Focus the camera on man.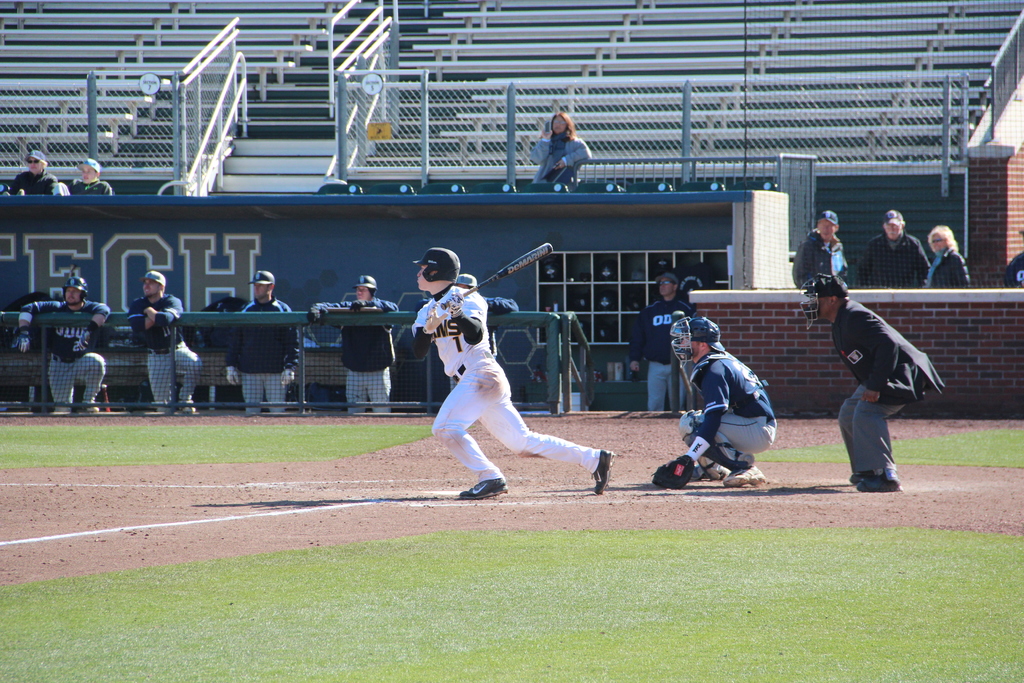
Focus region: 800, 273, 945, 498.
